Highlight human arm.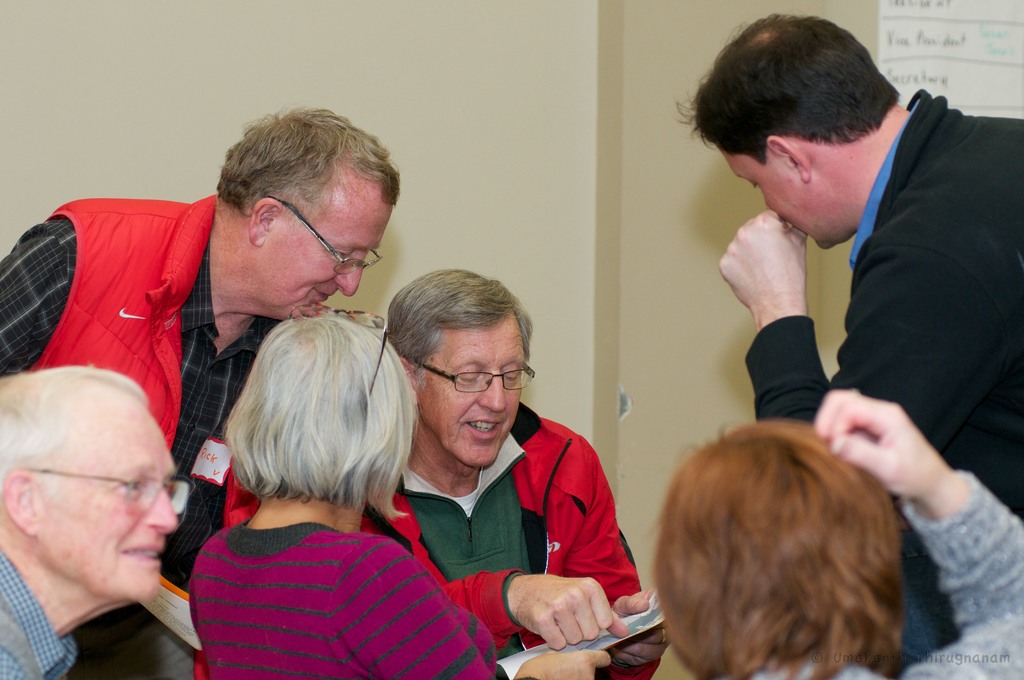
Highlighted region: <box>330,534,615,679</box>.
